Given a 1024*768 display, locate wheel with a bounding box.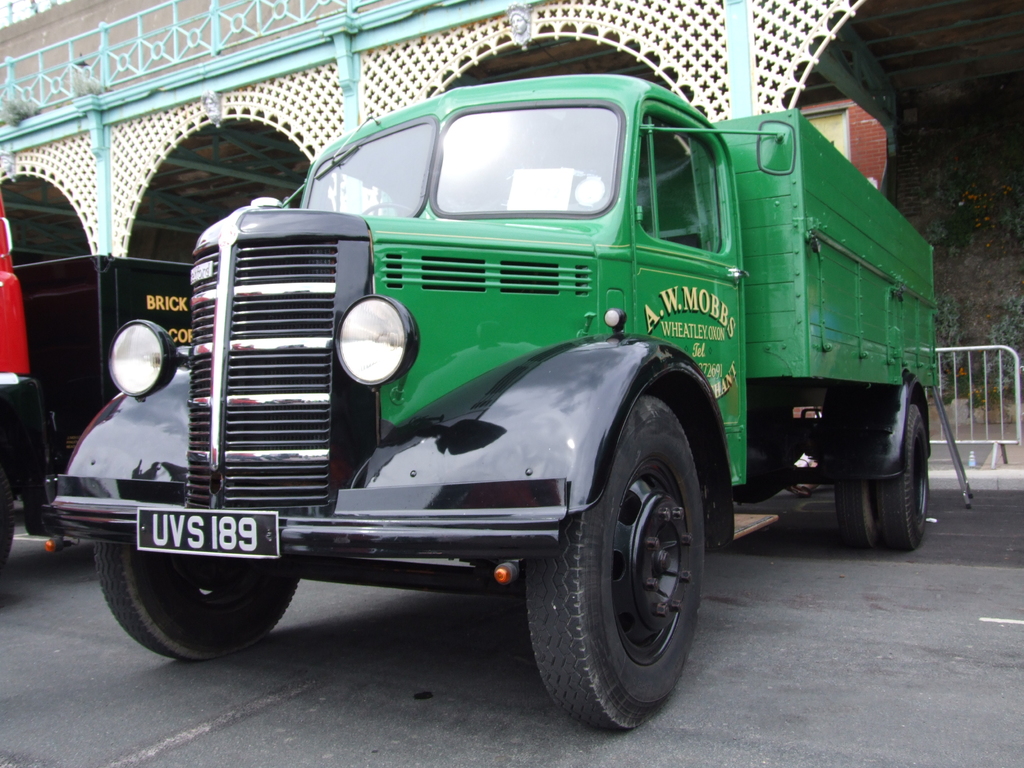
Located: Rect(356, 204, 415, 224).
